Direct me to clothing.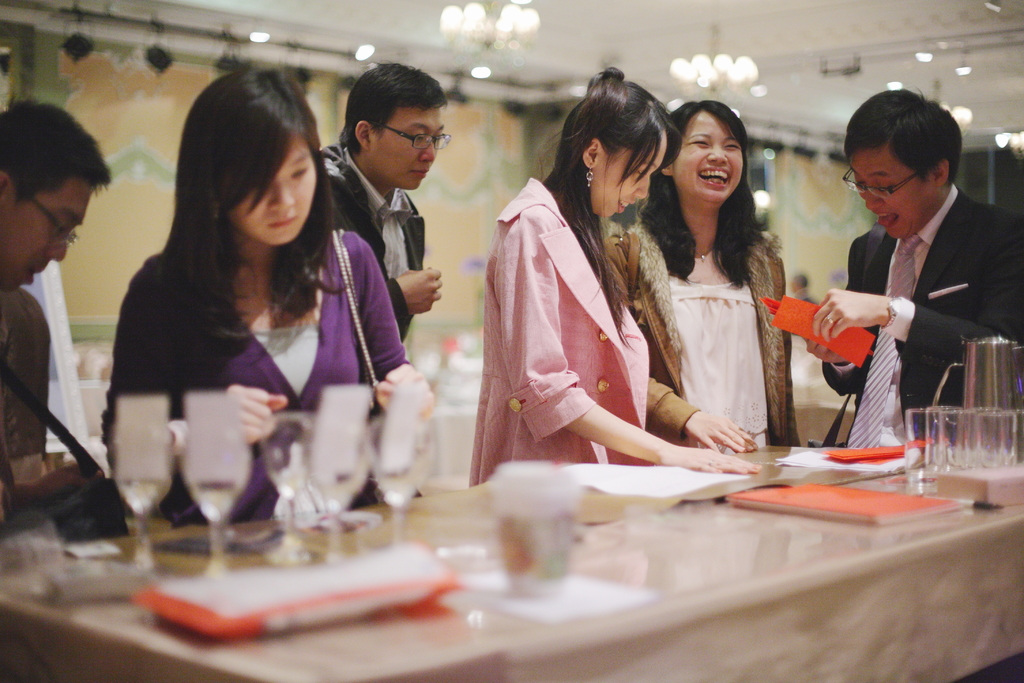
Direction: box(321, 138, 428, 341).
